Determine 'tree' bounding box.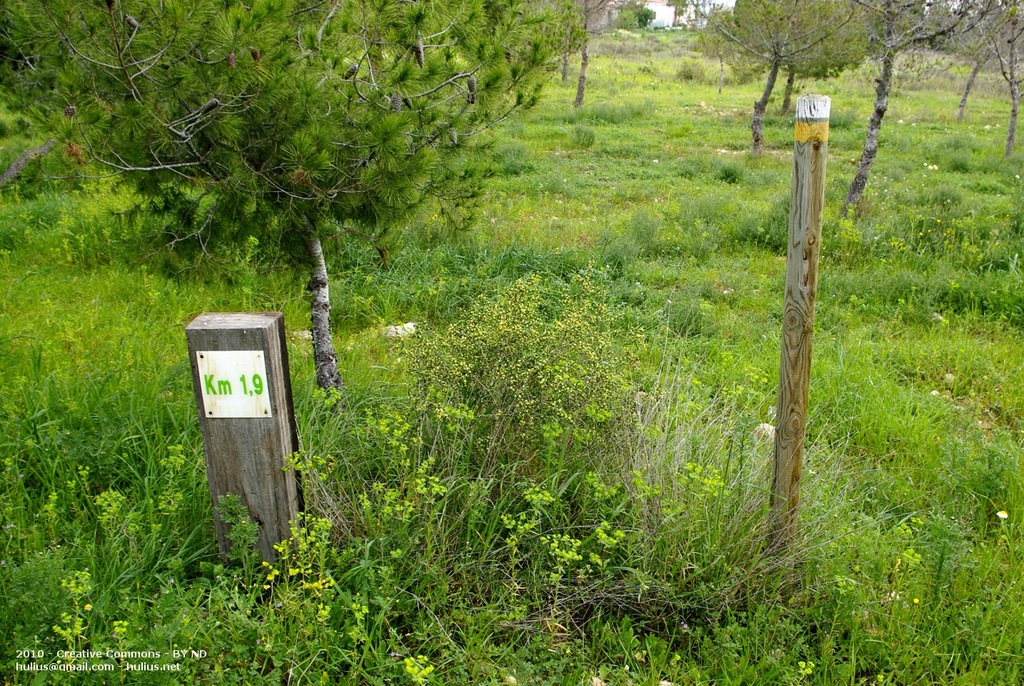
Determined: (x1=840, y1=0, x2=969, y2=219).
